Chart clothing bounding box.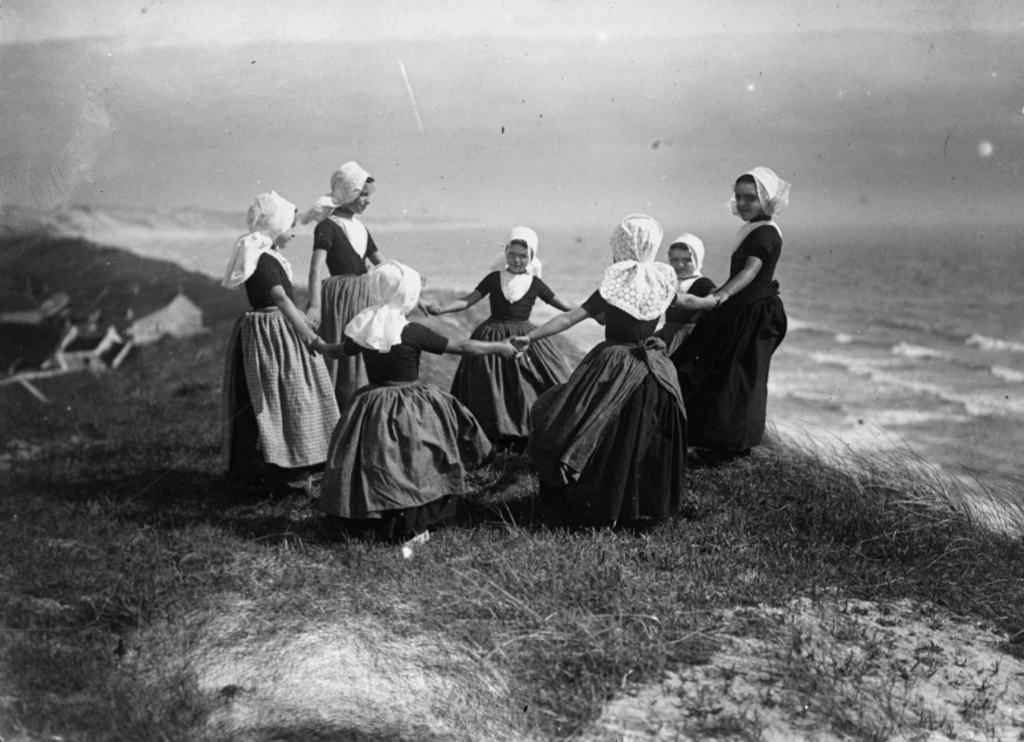
Charted: x1=529 y1=285 x2=680 y2=524.
